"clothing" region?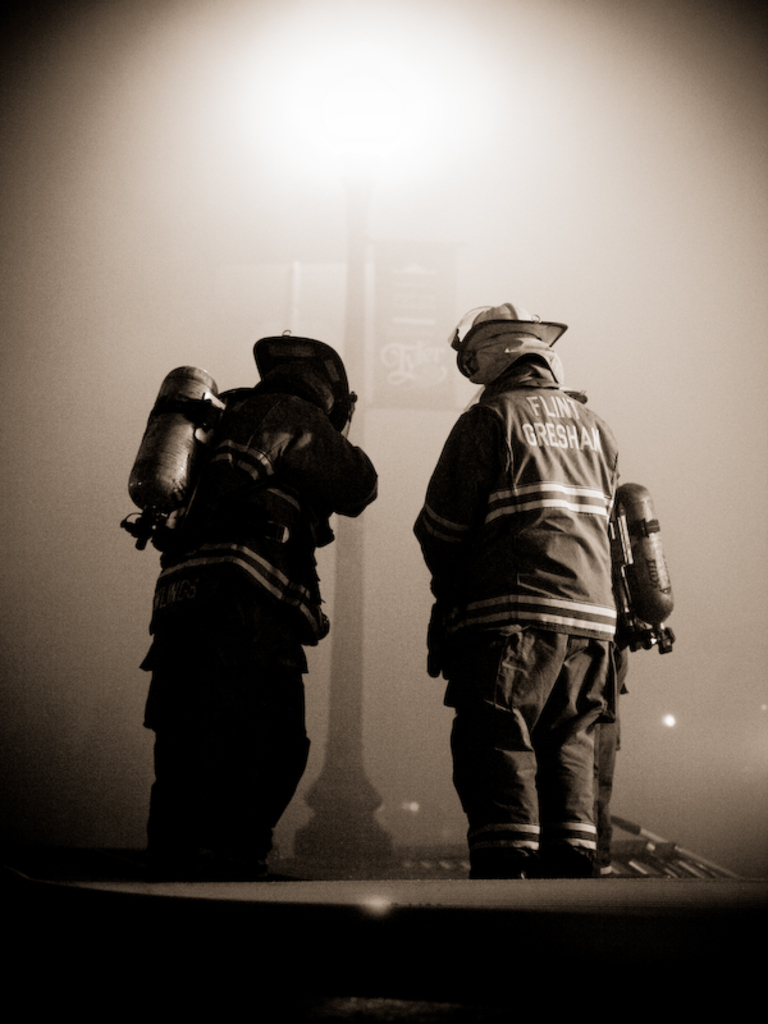
(left=404, top=298, right=666, bottom=852)
